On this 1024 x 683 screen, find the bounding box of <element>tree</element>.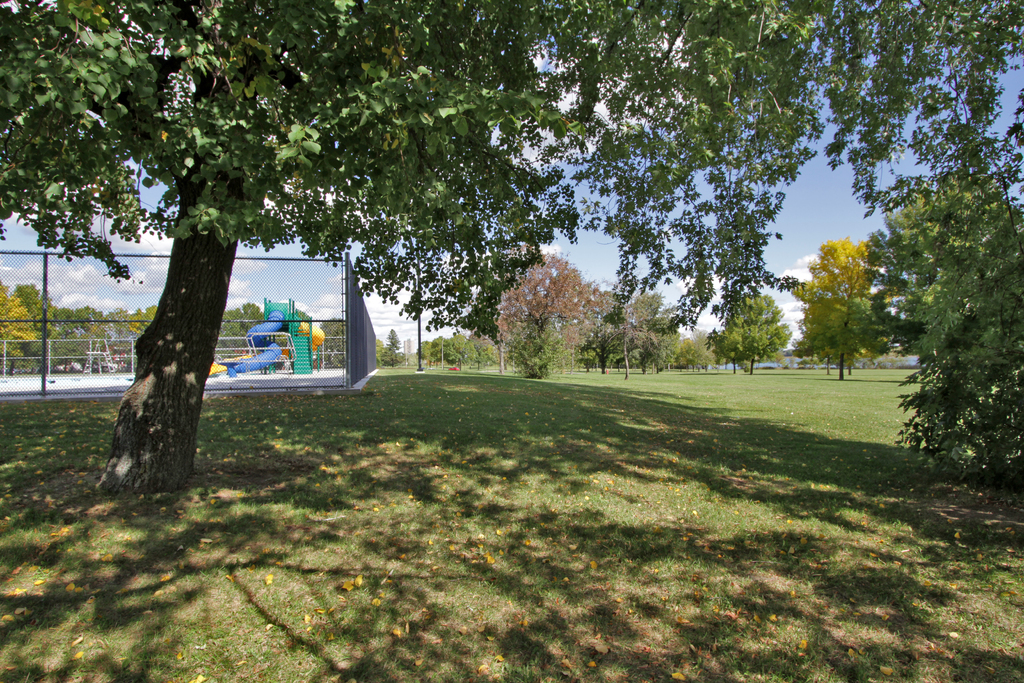
Bounding box: bbox=(712, 267, 780, 379).
